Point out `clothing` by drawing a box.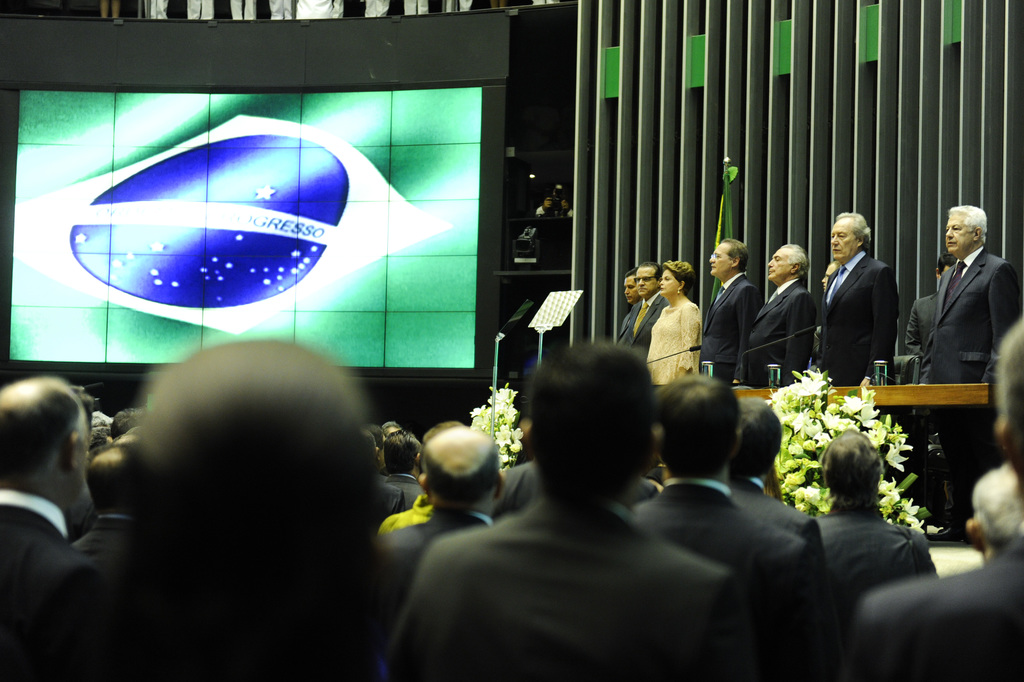
(left=0, top=482, right=115, bottom=681).
